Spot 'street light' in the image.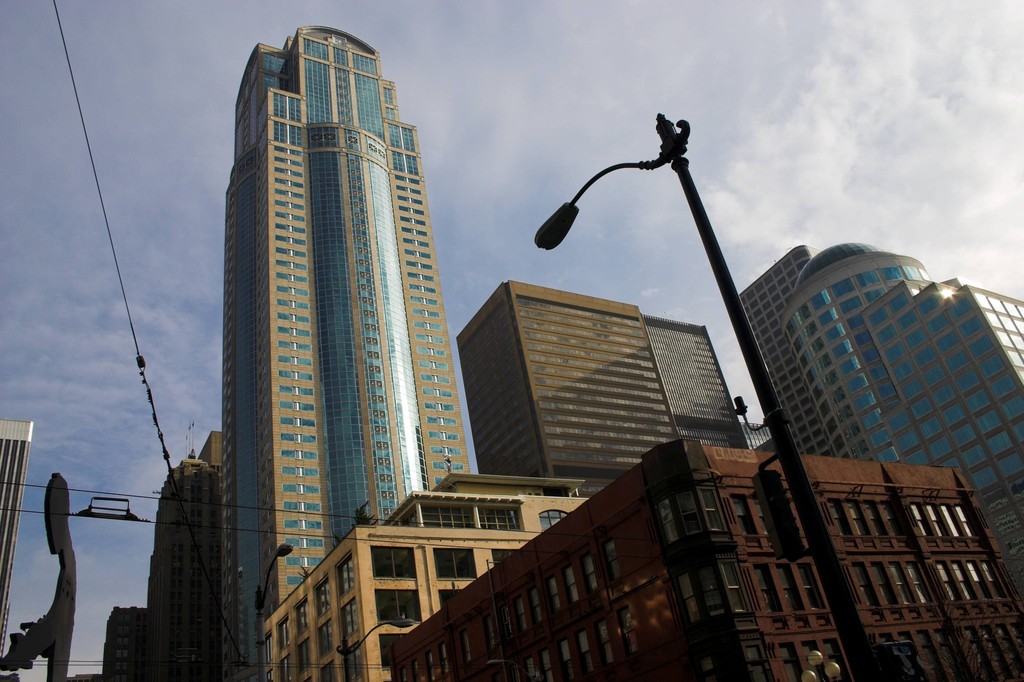
'street light' found at bbox=[252, 541, 298, 681].
